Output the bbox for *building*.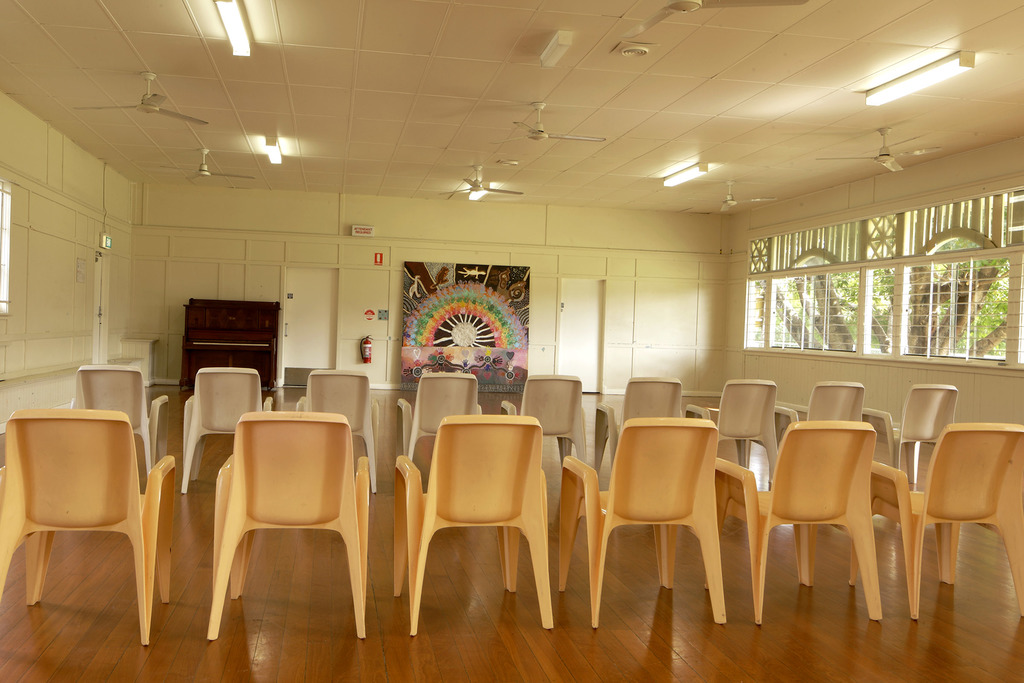
<box>0,0,1023,682</box>.
